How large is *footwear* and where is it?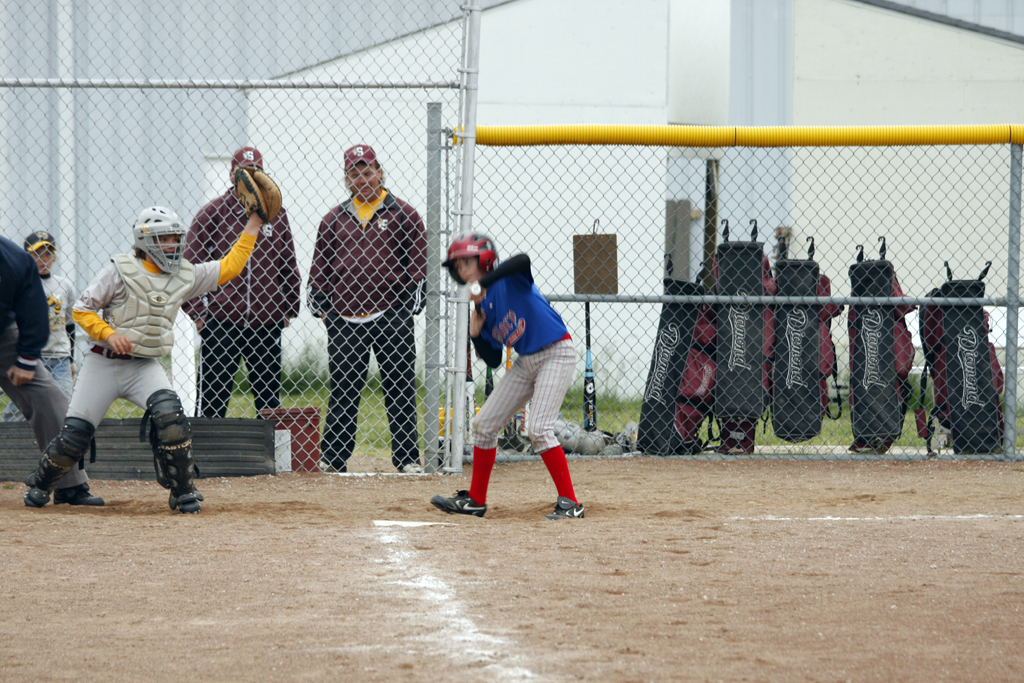
Bounding box: <region>23, 486, 54, 506</region>.
